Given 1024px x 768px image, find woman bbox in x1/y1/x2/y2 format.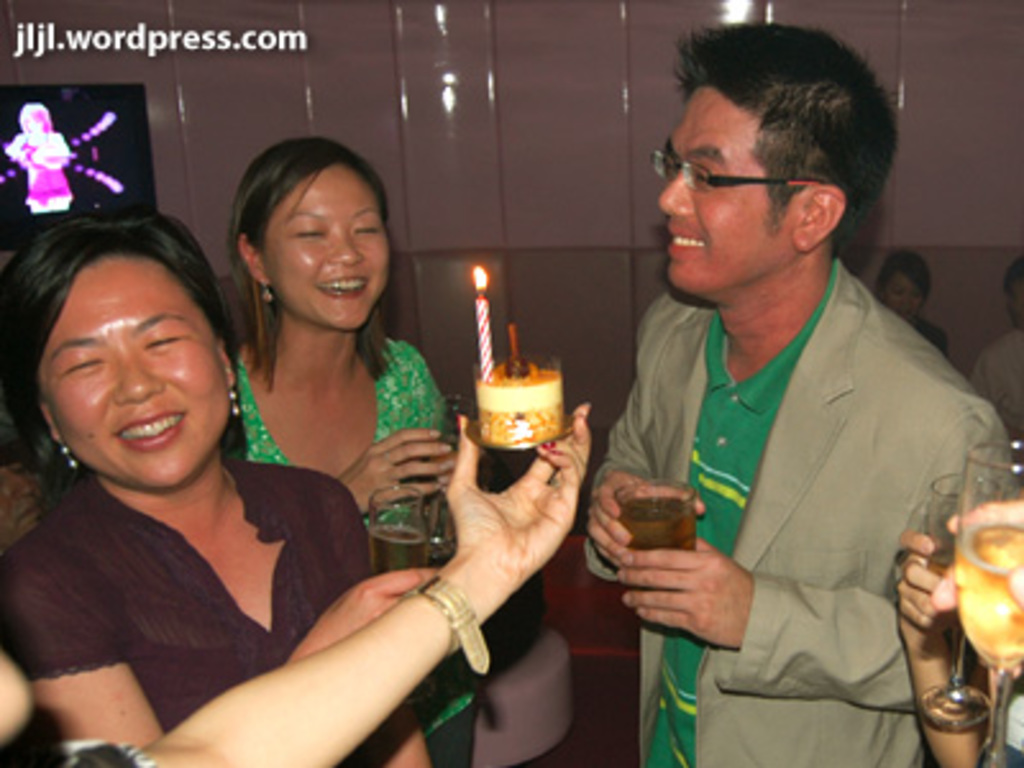
243/136/466/765.
